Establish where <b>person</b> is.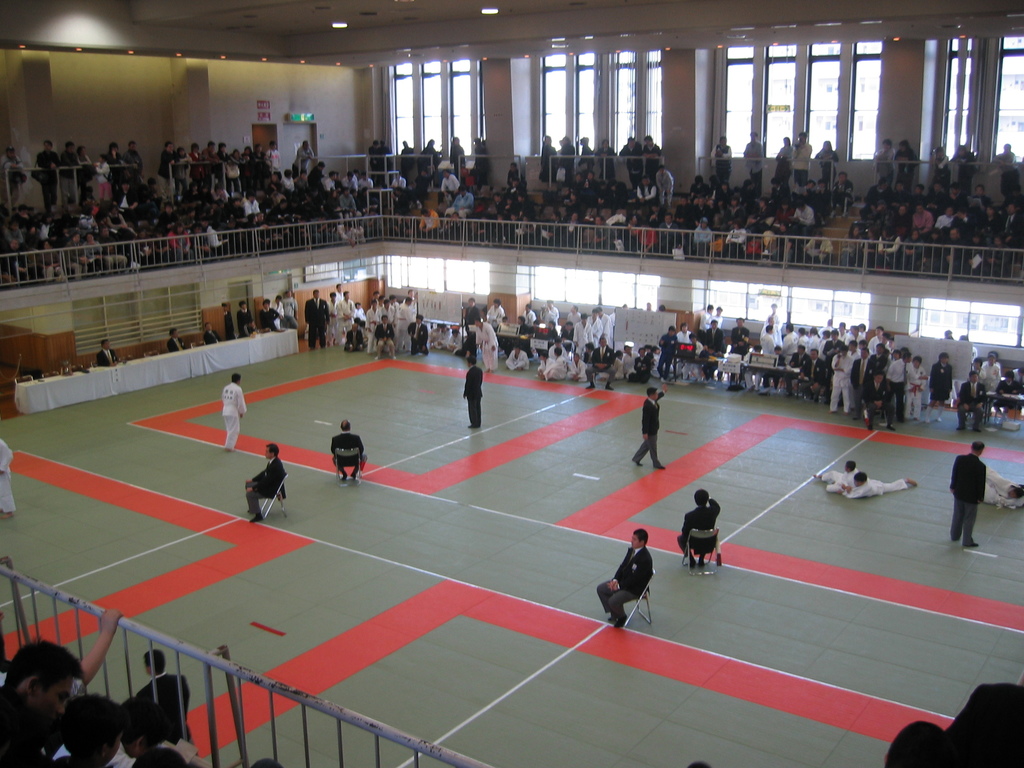
Established at bbox=(585, 337, 619, 388).
